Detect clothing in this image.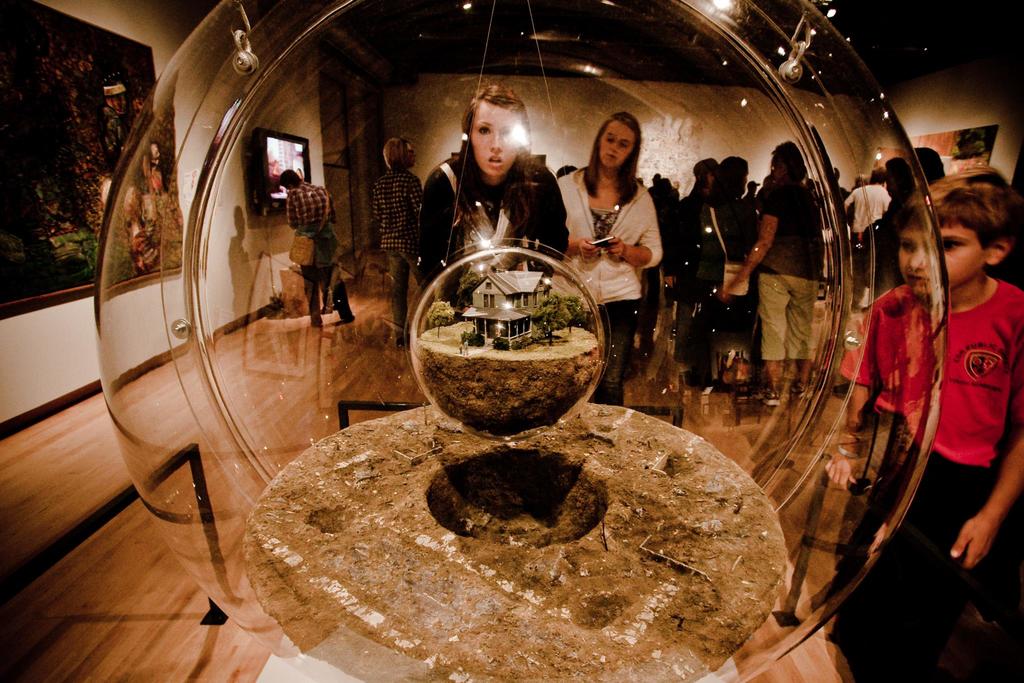
Detection: <box>282,175,353,322</box>.
